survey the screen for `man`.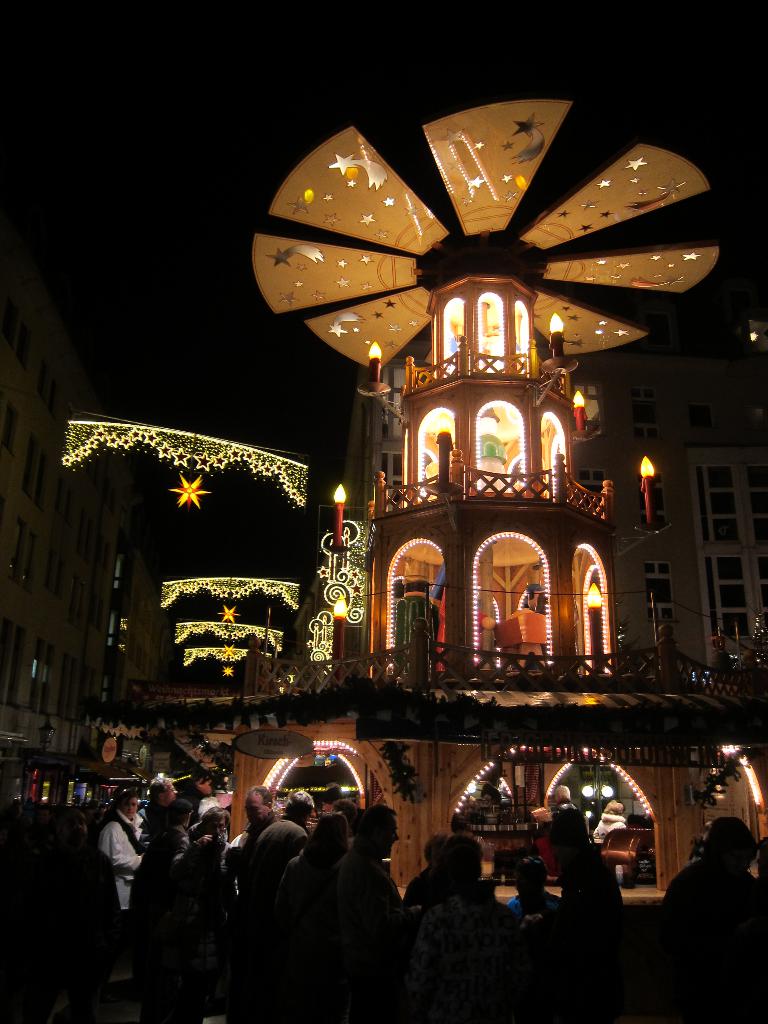
Survey found: <box>404,833,454,903</box>.
